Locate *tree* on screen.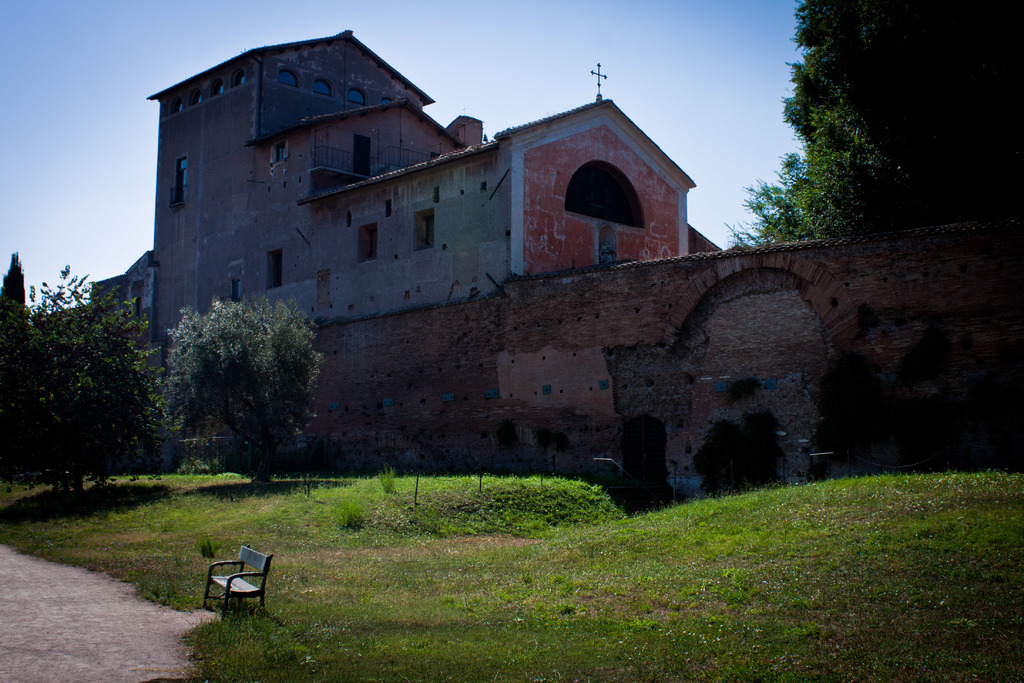
On screen at [x1=132, y1=317, x2=320, y2=486].
